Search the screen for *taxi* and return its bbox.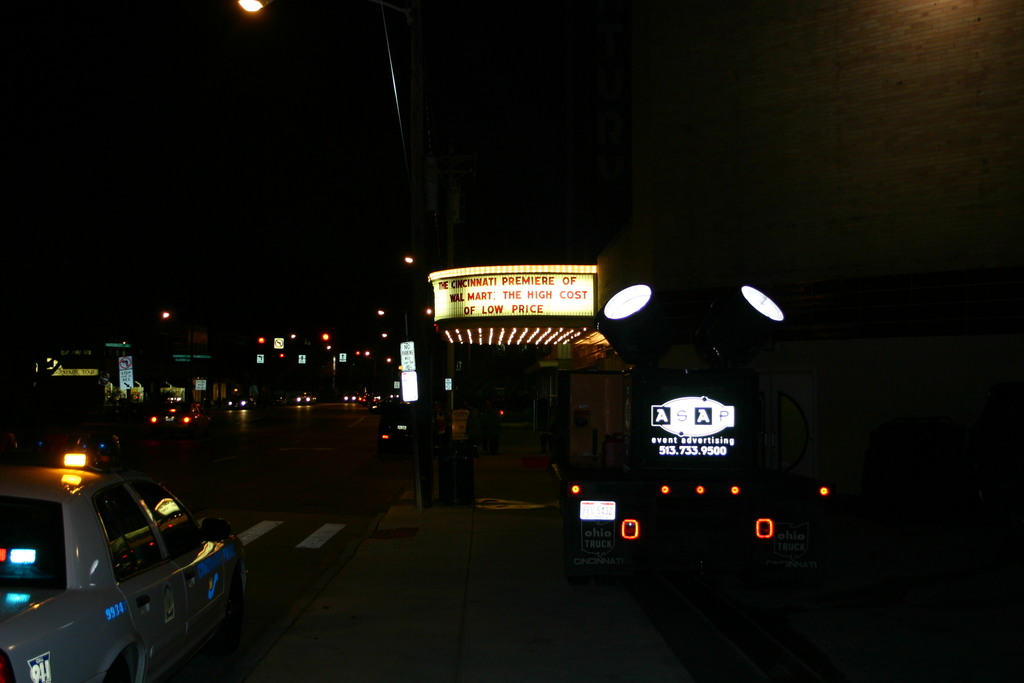
Found: [0,448,250,682].
